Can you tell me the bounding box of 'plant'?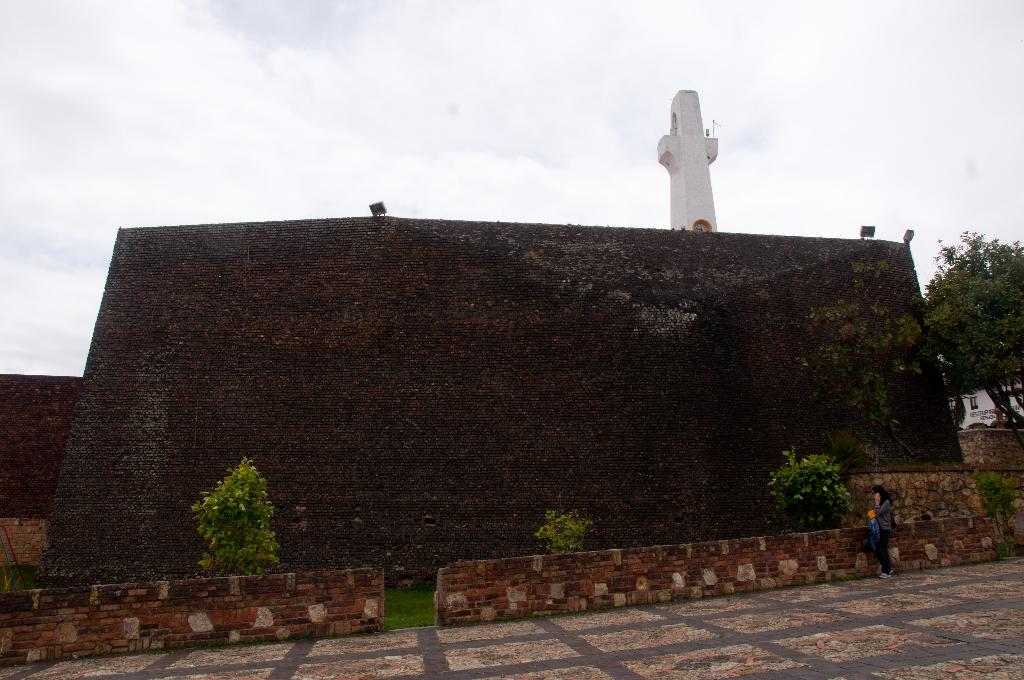
<bbox>806, 288, 926, 460</bbox>.
